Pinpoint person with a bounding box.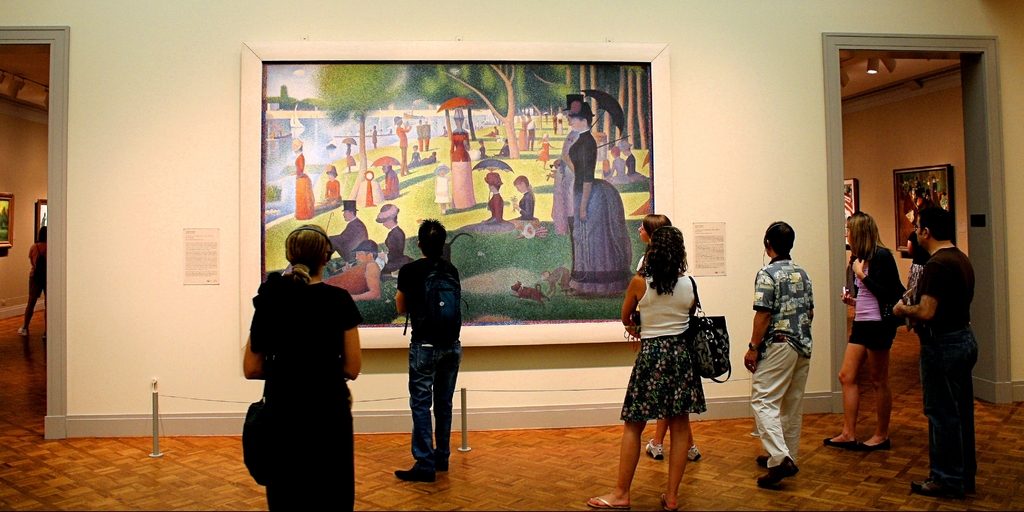
BBox(17, 223, 45, 335).
